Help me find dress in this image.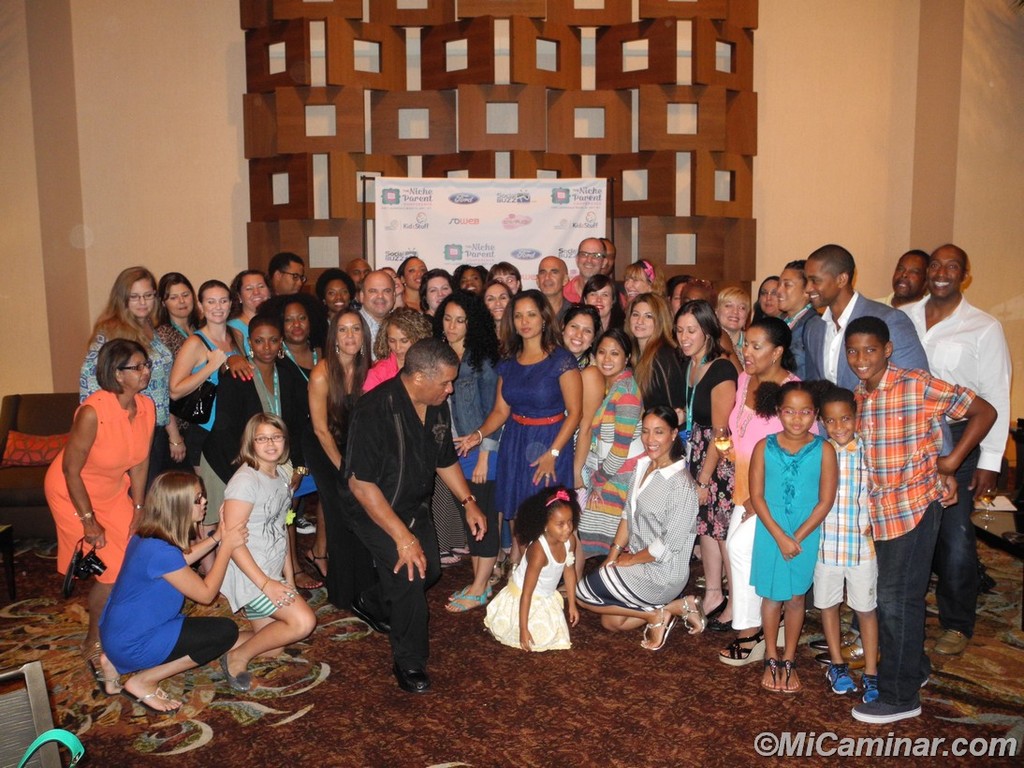
Found it: rect(482, 535, 574, 648).
